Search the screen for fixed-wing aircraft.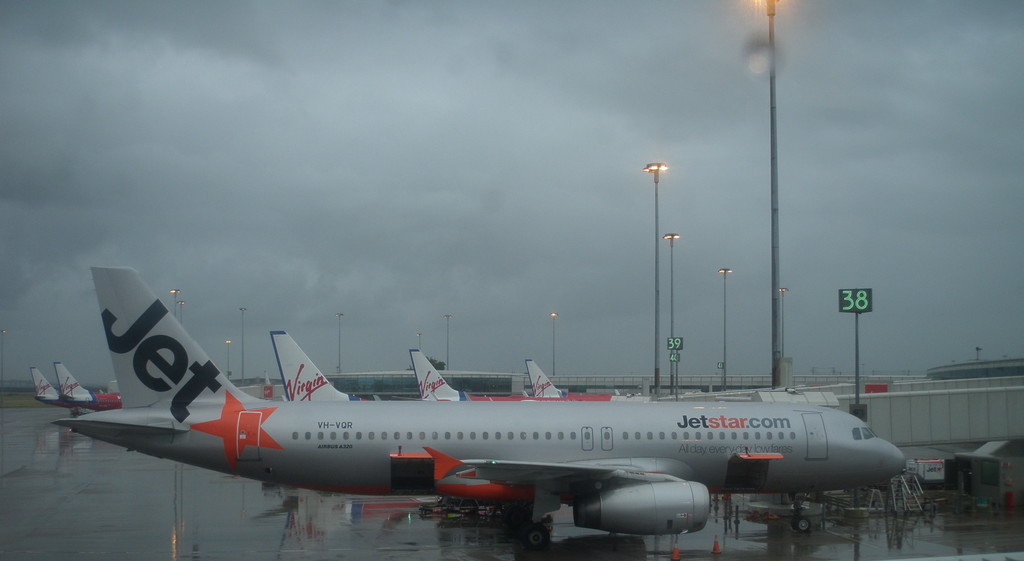
Found at bbox=[408, 346, 644, 405].
